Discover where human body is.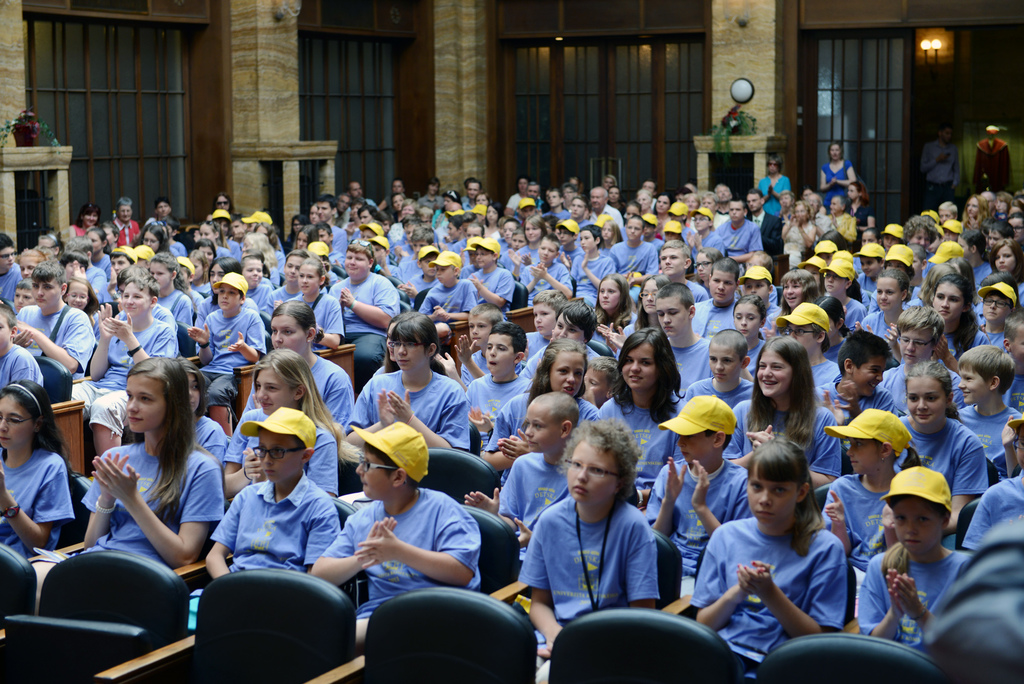
Discovered at (left=722, top=391, right=842, bottom=494).
